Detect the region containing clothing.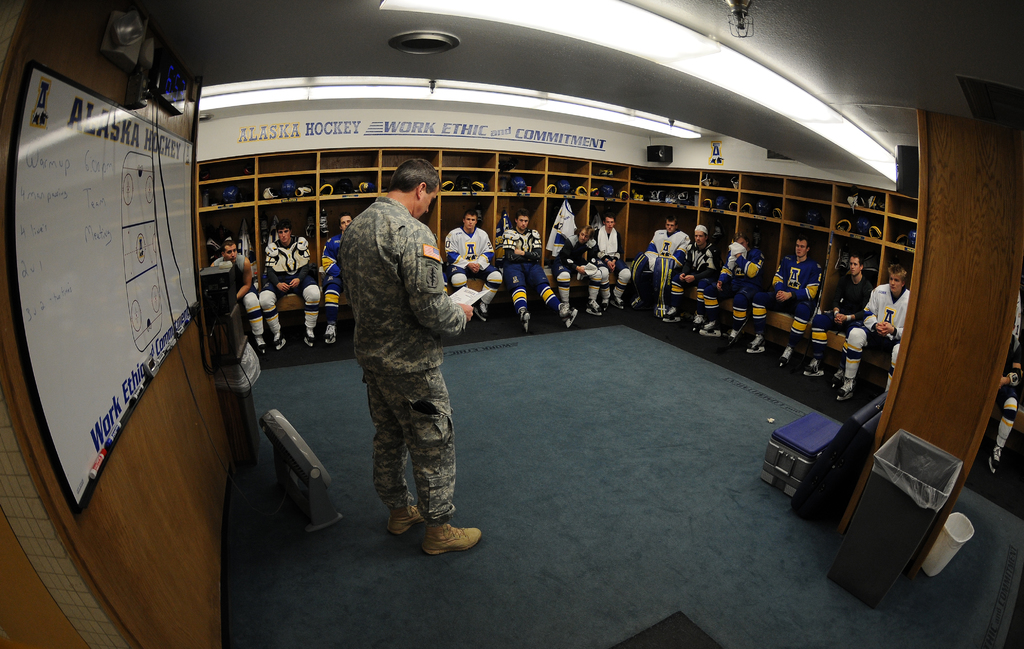
(332, 158, 470, 546).
